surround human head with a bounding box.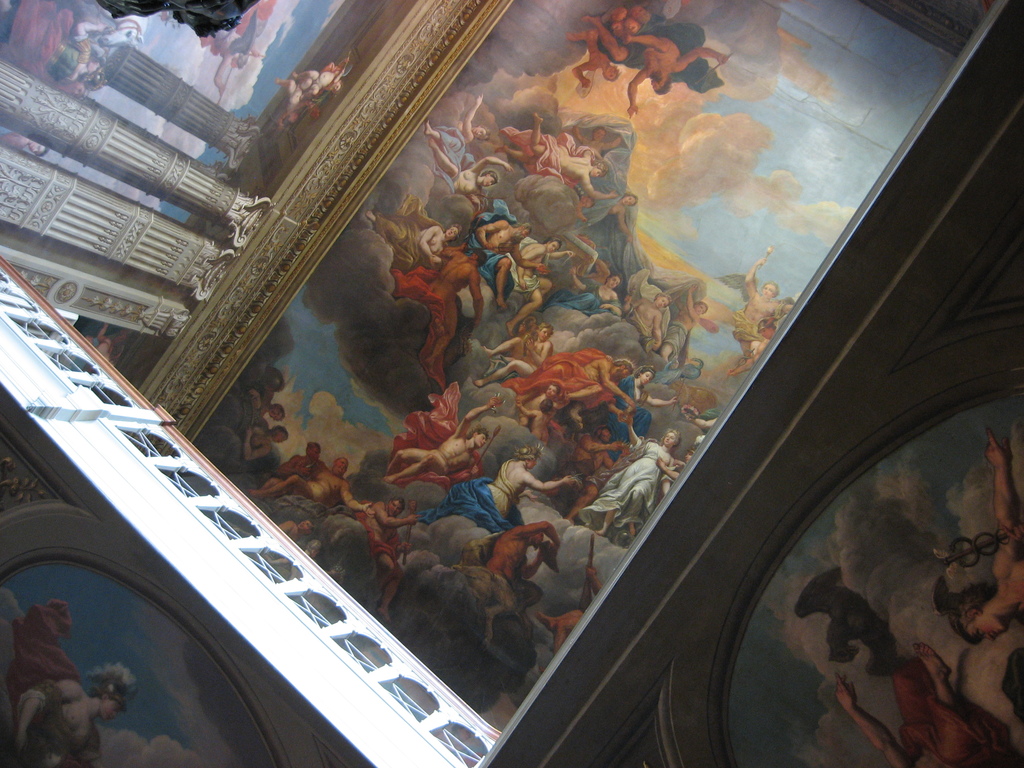
624,20,637,31.
